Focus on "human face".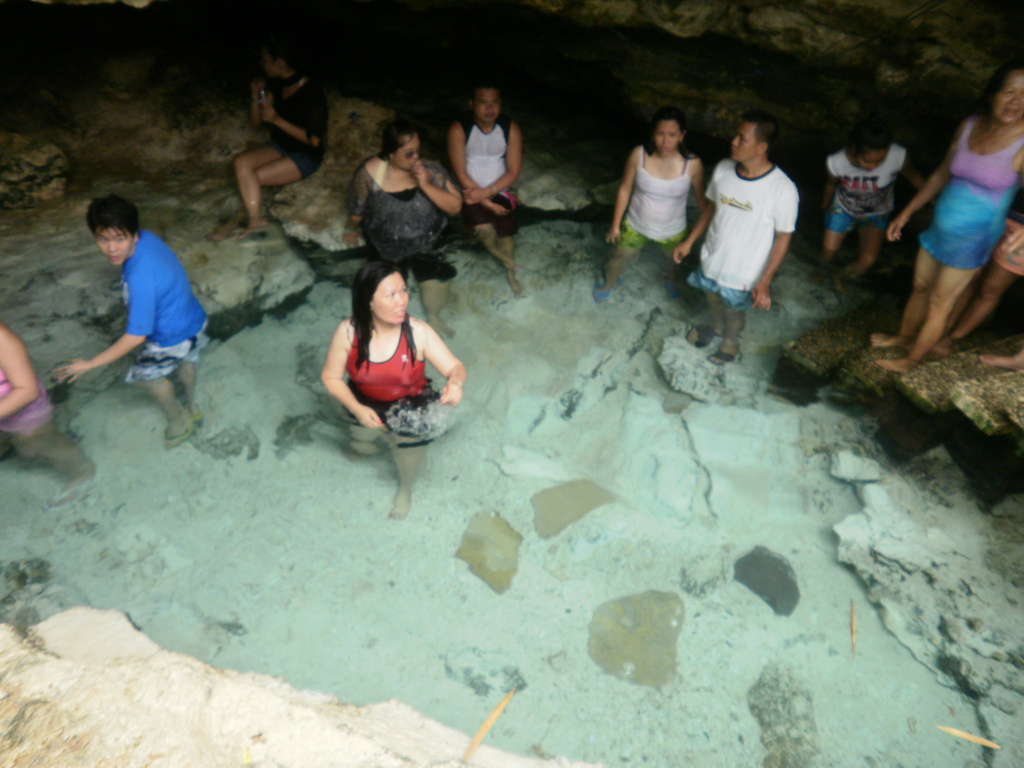
Focused at box=[993, 69, 1023, 129].
